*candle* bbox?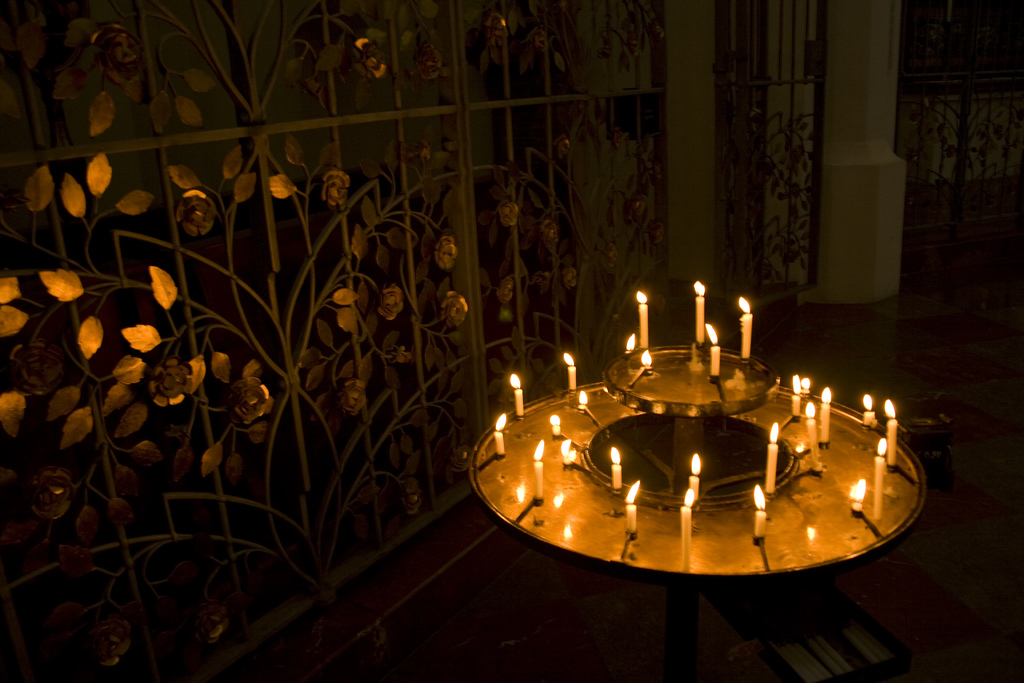
region(563, 353, 578, 390)
